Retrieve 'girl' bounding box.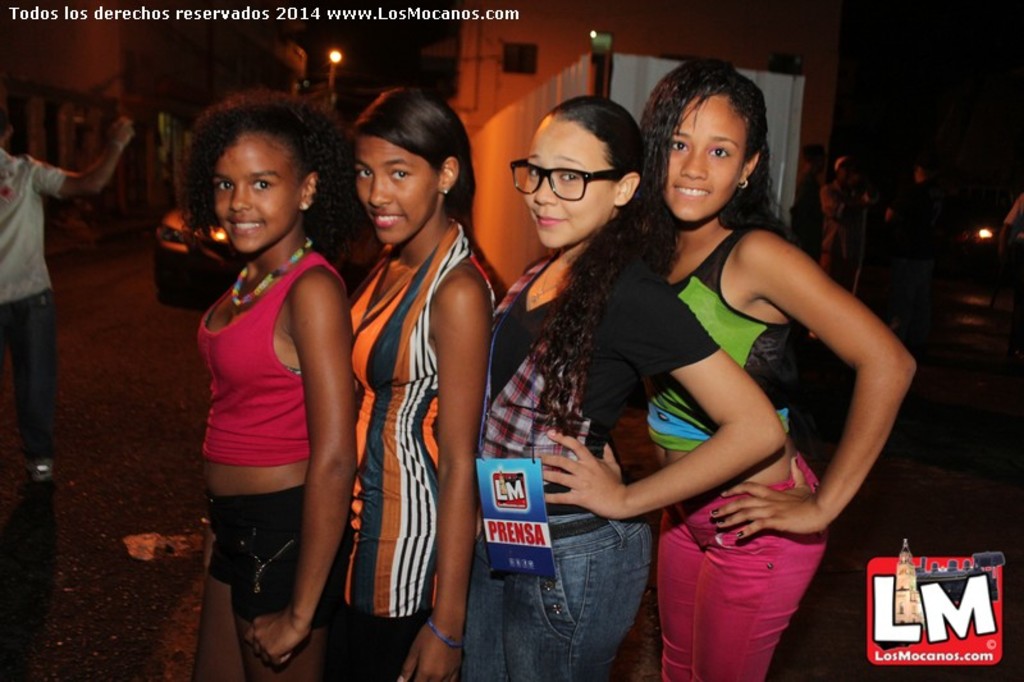
Bounding box: <box>346,79,494,681</box>.
